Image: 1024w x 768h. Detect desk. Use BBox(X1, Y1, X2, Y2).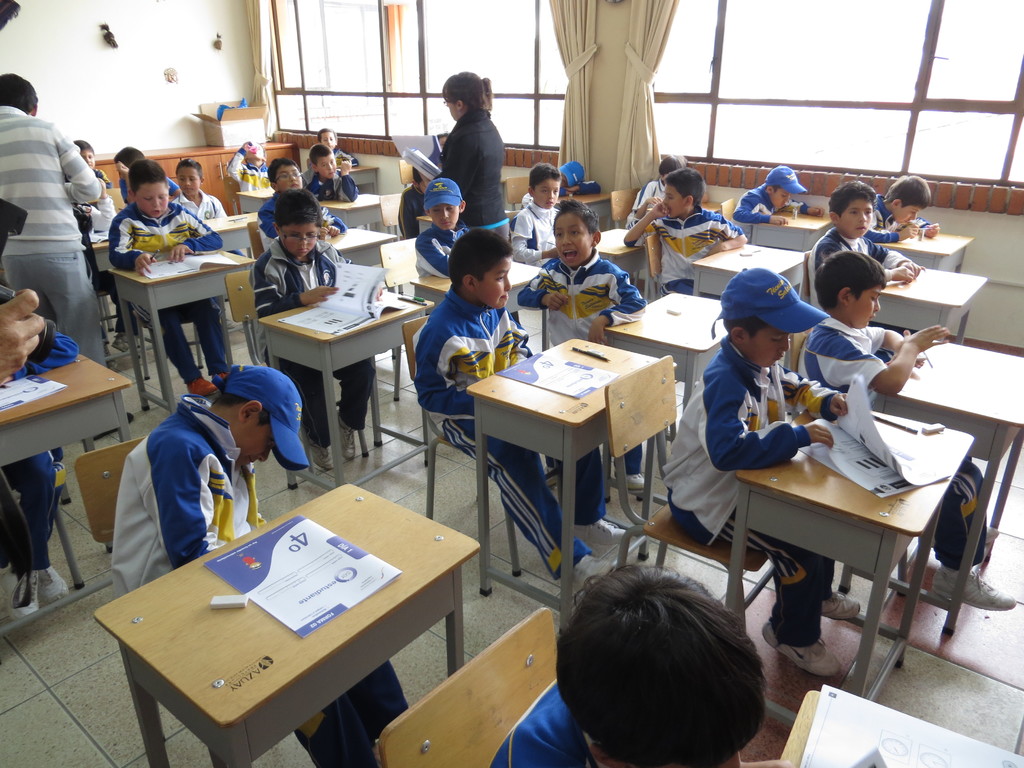
BBox(252, 286, 437, 491).
